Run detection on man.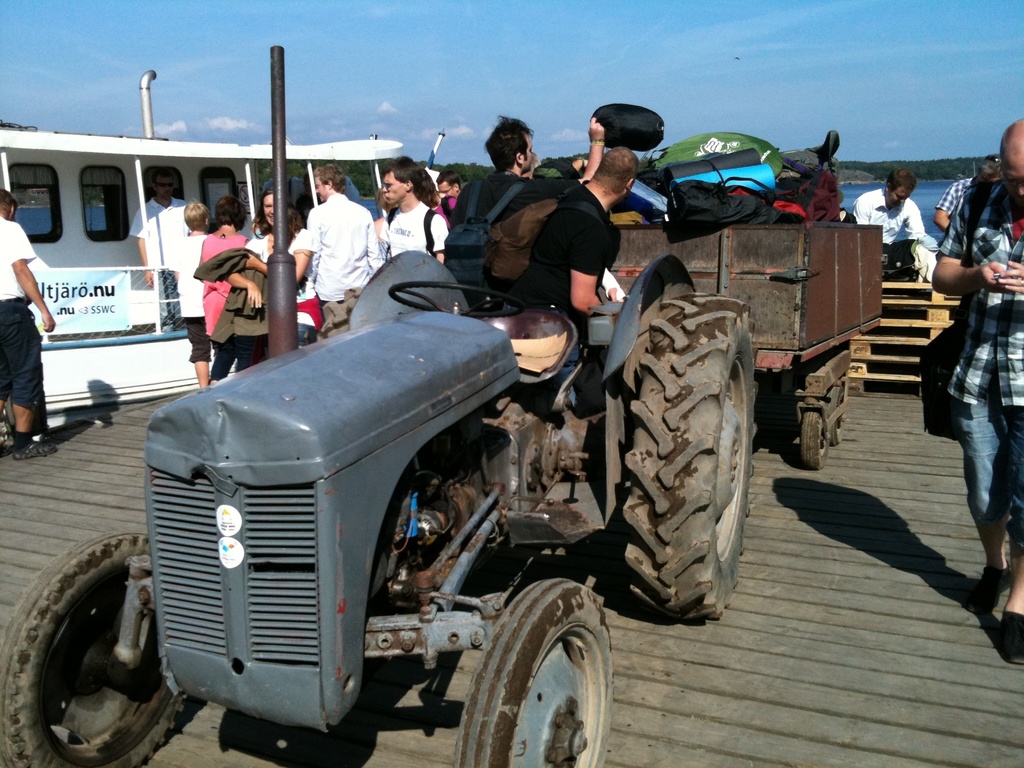
Result: box=[445, 114, 609, 317].
